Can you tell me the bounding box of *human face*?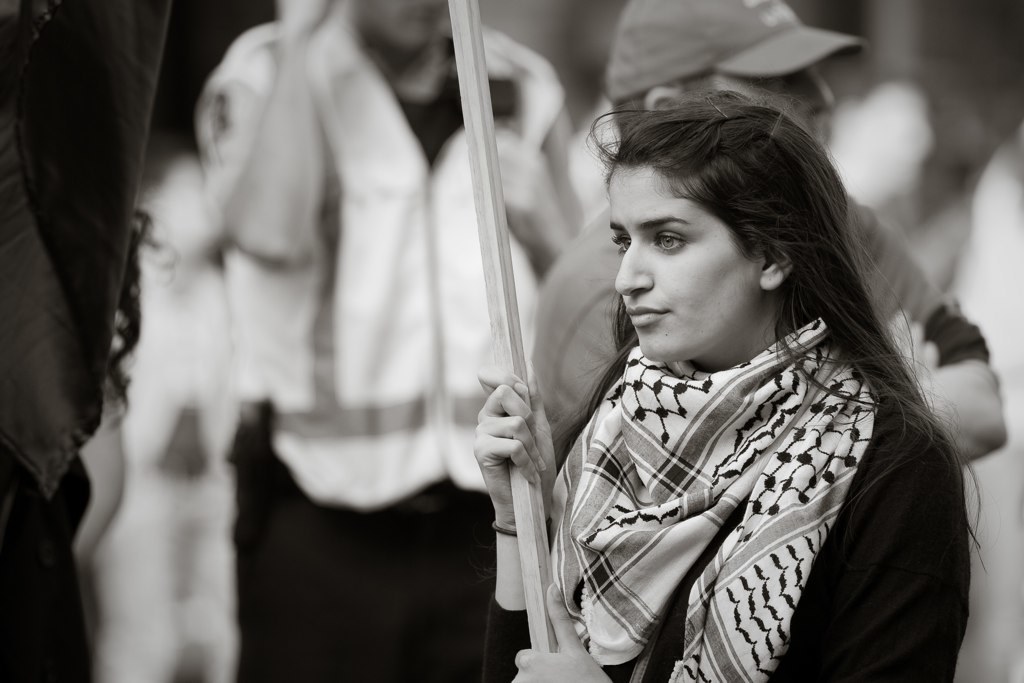
box(608, 165, 761, 360).
